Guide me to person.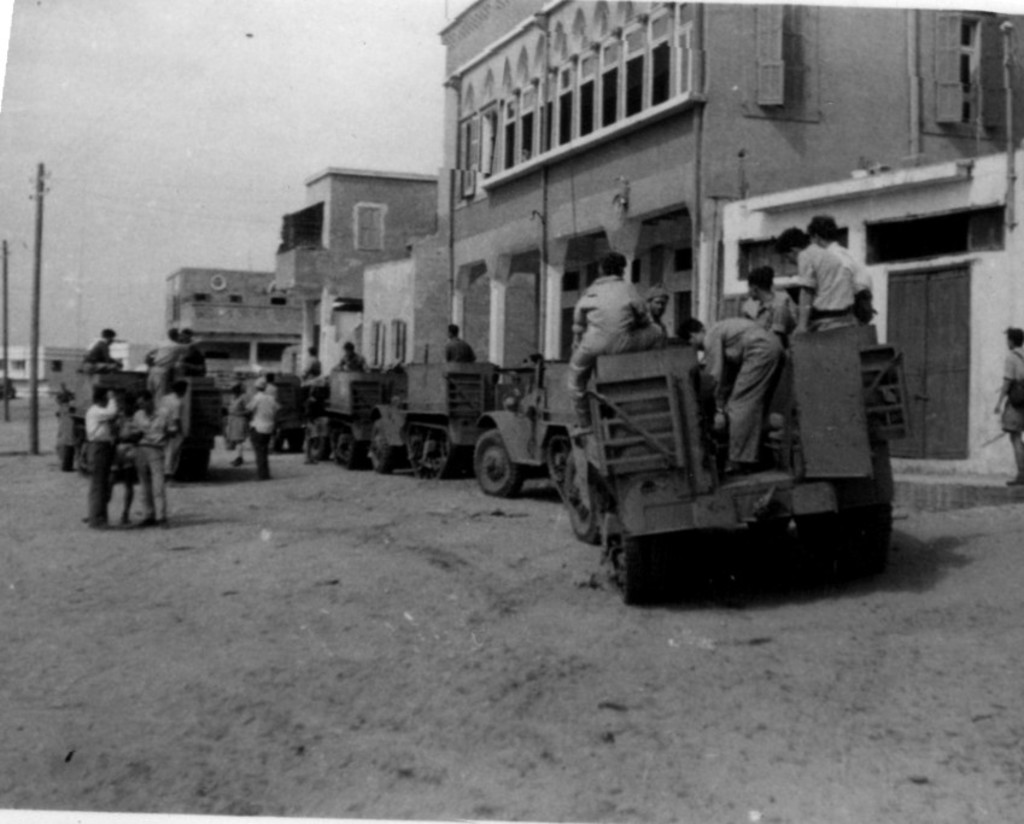
Guidance: [left=240, top=376, right=286, bottom=477].
